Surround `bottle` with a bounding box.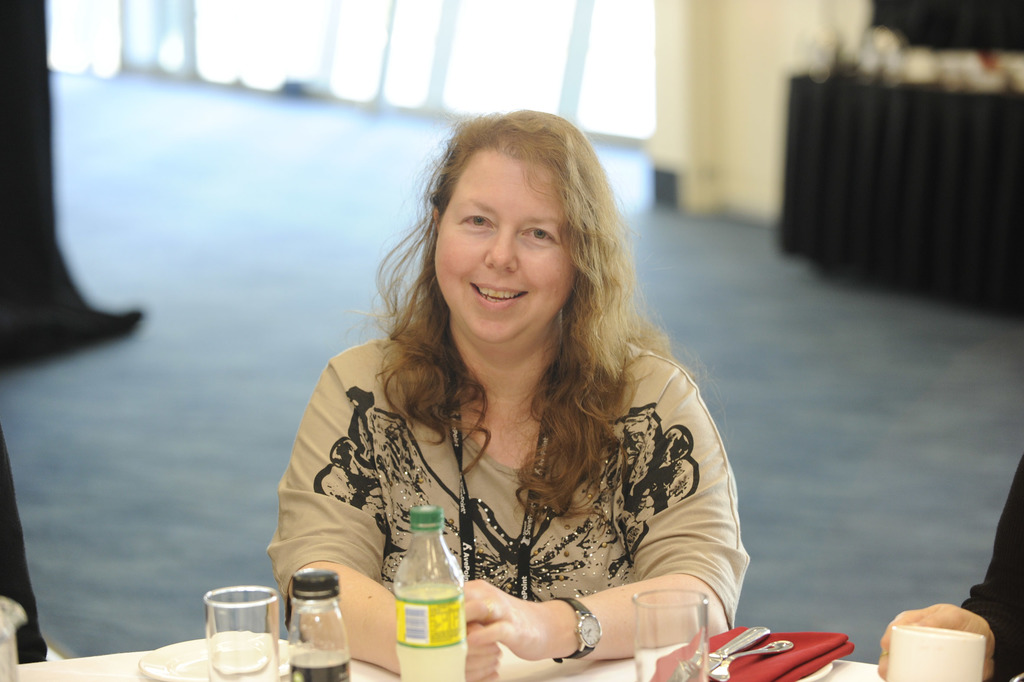
Rect(380, 503, 465, 669).
